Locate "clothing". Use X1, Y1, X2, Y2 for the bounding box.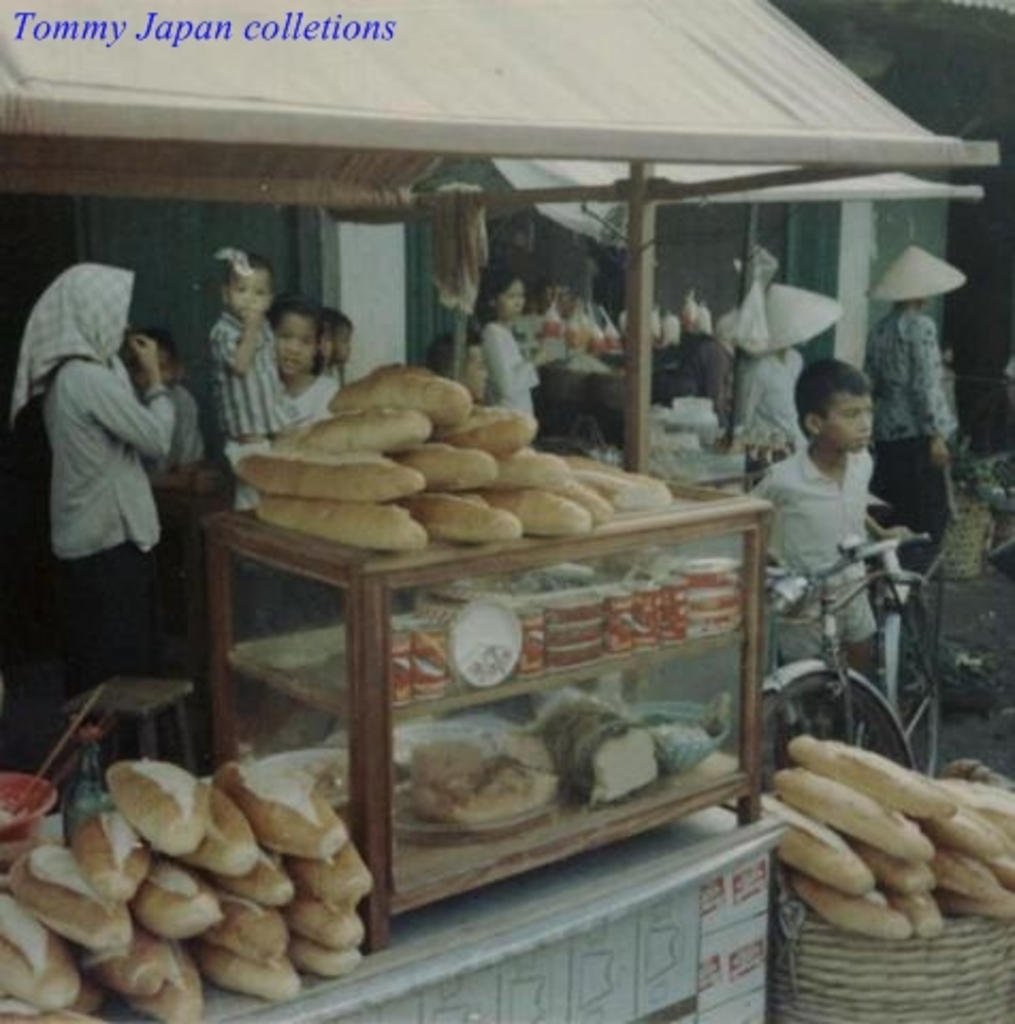
868, 444, 953, 550.
